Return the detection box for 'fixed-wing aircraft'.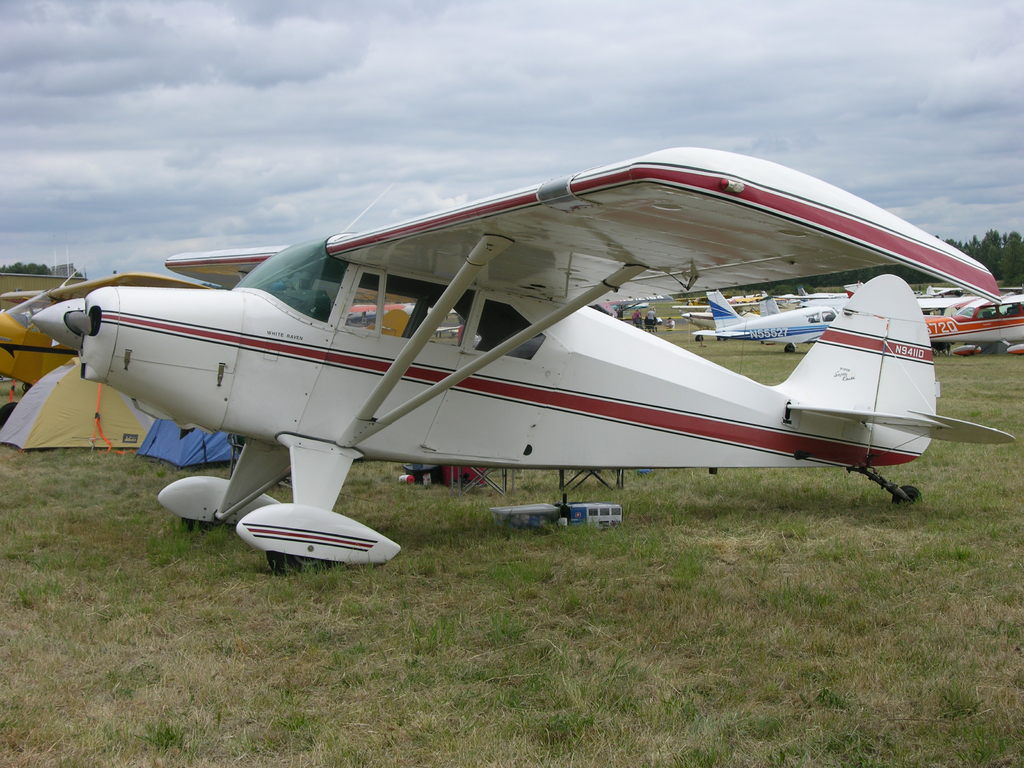
bbox(36, 139, 1017, 546).
